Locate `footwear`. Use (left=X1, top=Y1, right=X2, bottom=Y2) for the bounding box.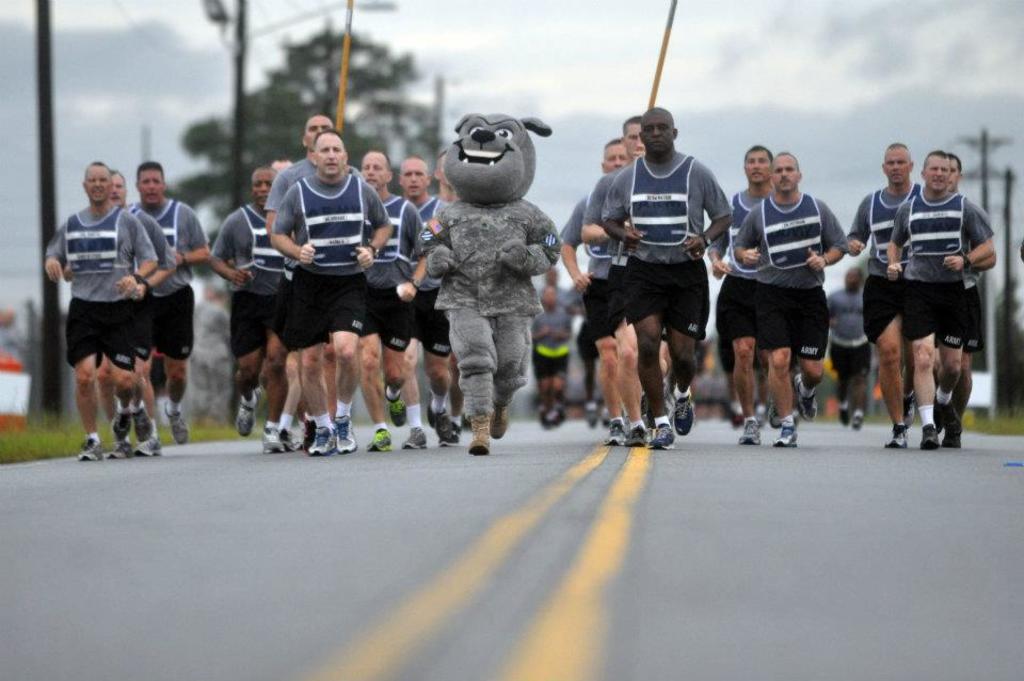
(left=489, top=410, right=509, bottom=440).
